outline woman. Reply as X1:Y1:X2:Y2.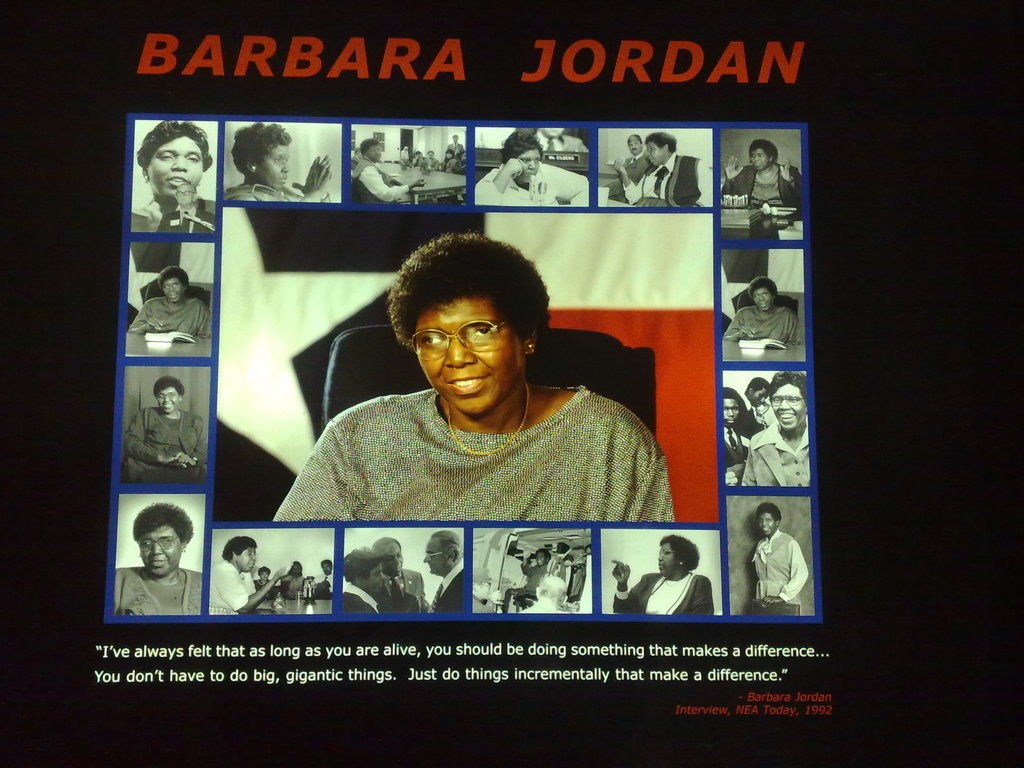
225:123:333:206.
